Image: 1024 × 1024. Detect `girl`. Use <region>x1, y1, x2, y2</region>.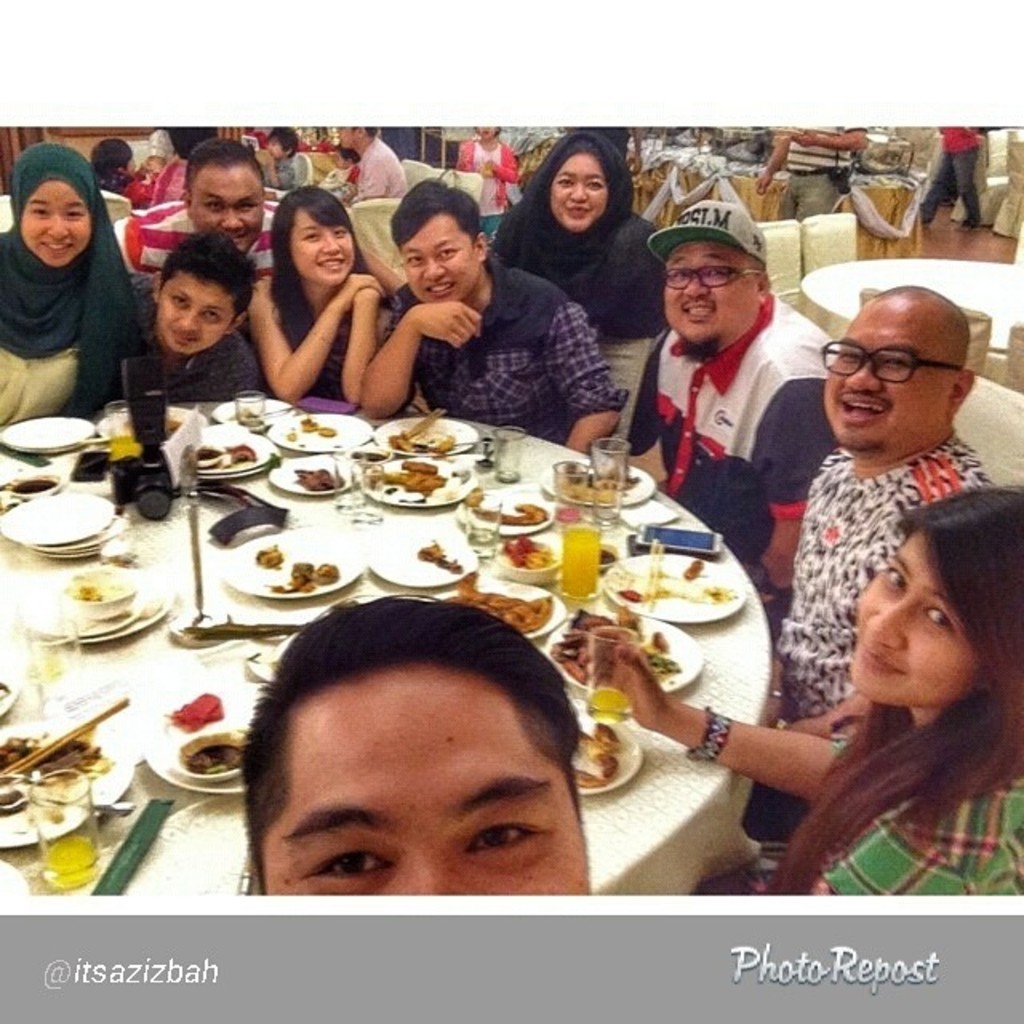
<region>502, 122, 646, 334</region>.
